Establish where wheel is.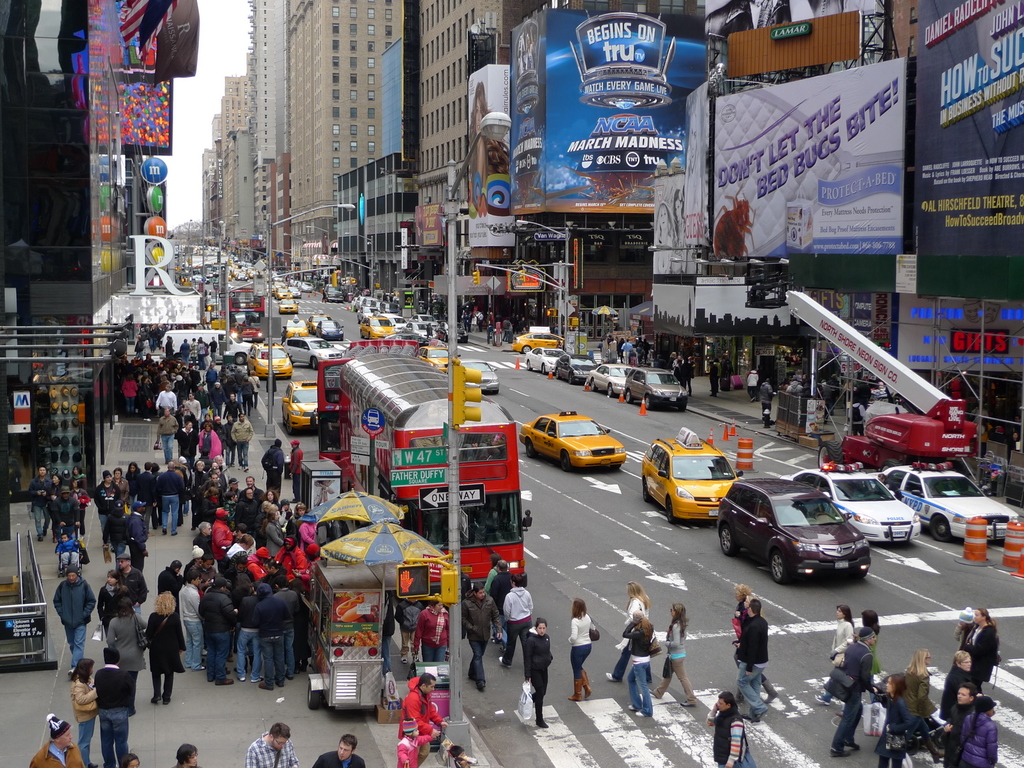
Established at (x1=526, y1=441, x2=535, y2=458).
